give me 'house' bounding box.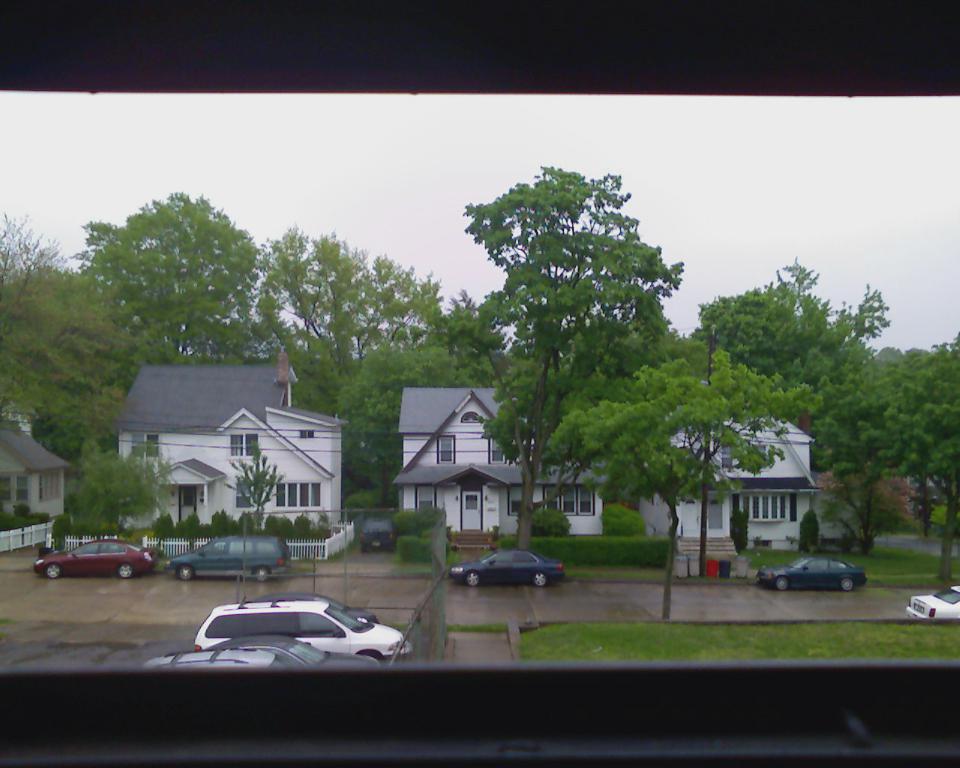
[x1=0, y1=417, x2=62, y2=554].
